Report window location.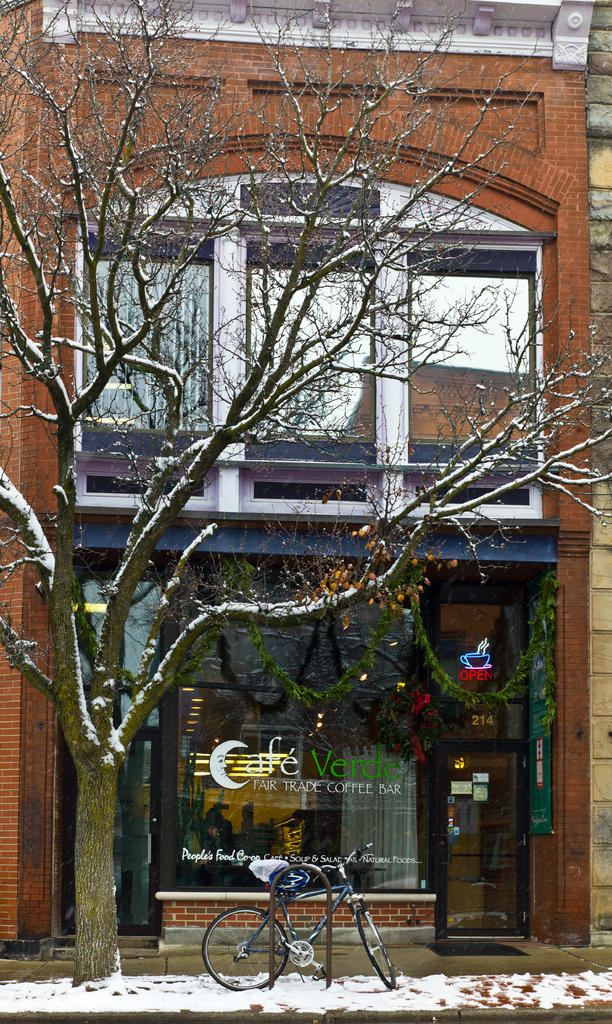
Report: bbox(407, 243, 537, 518).
